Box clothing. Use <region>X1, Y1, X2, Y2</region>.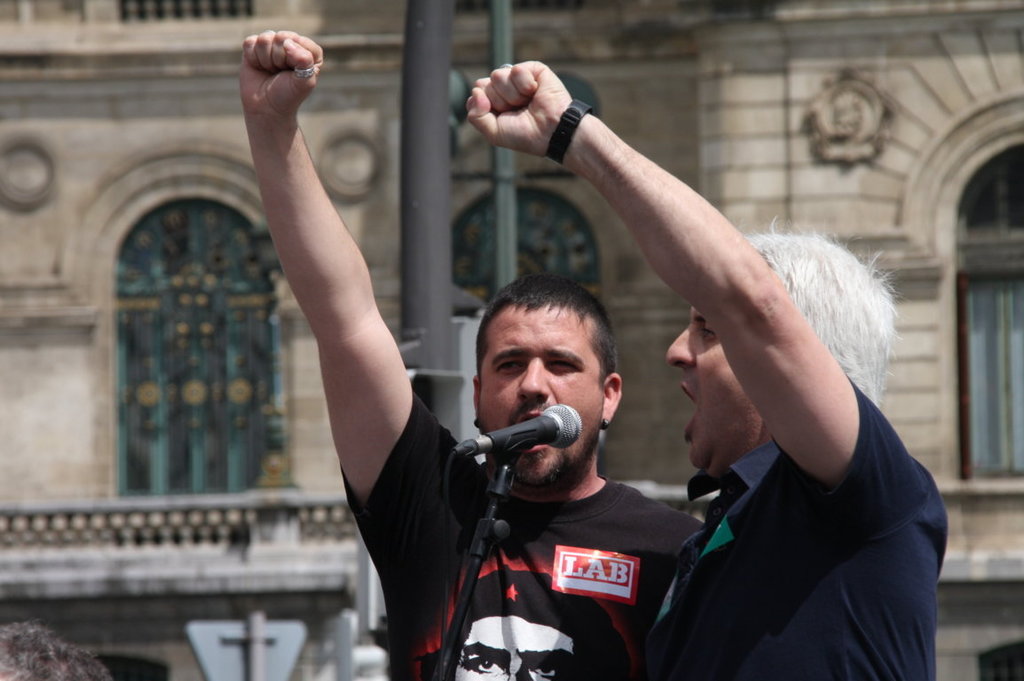
<region>644, 379, 949, 680</region>.
